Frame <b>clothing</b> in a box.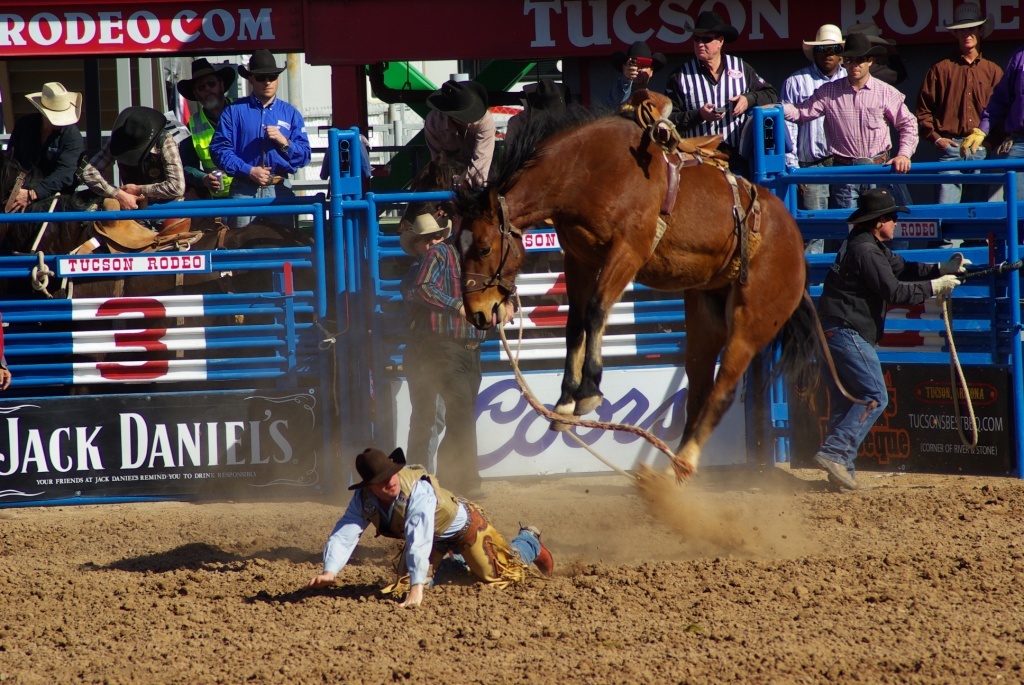
977/47/1023/138.
